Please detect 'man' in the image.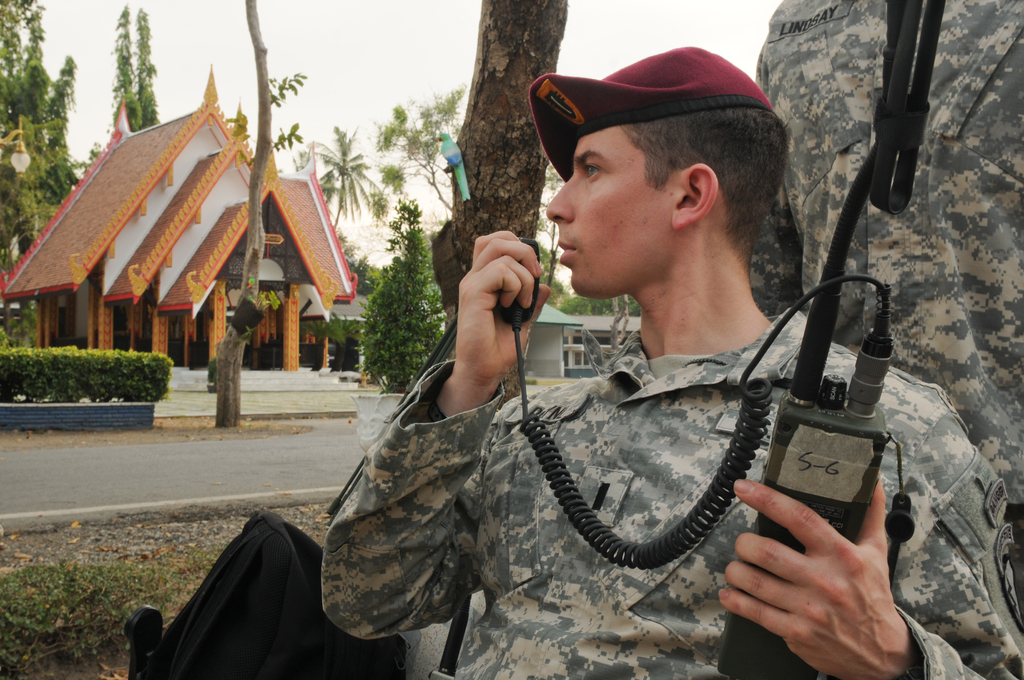
[300, 54, 964, 666].
